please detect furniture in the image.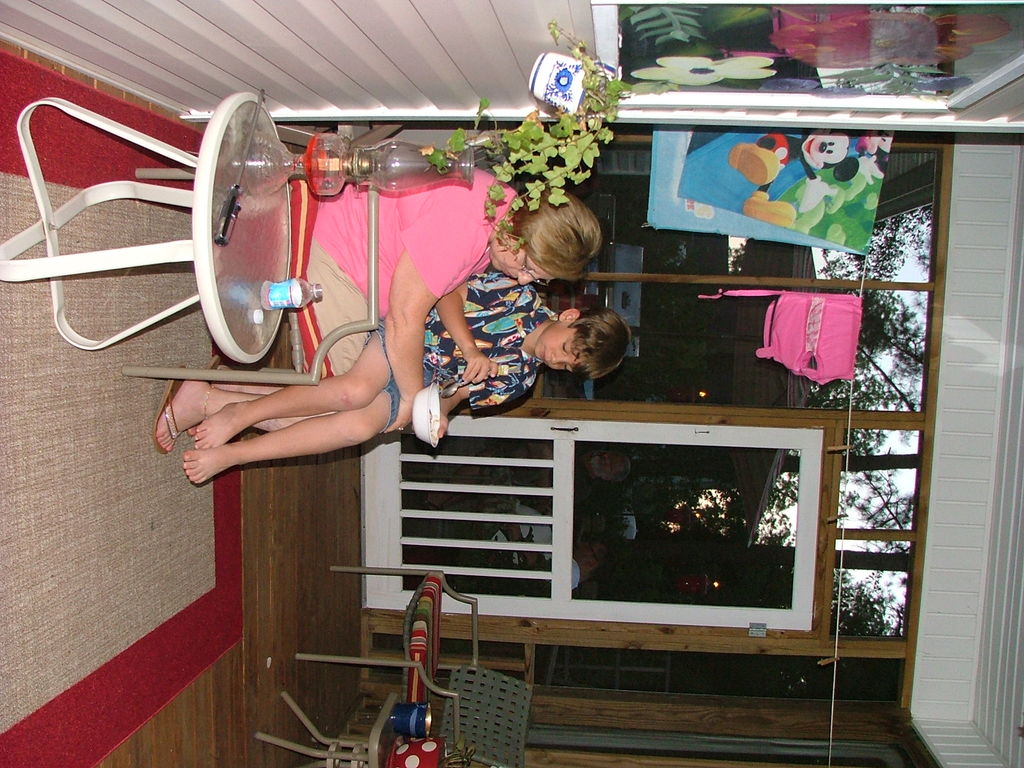
(x1=258, y1=689, x2=398, y2=767).
